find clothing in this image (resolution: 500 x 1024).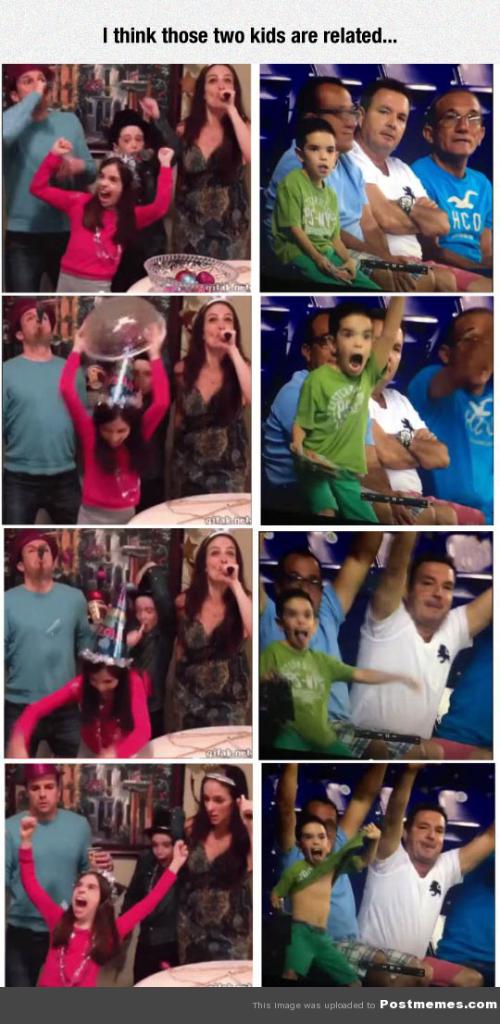
<region>168, 361, 253, 490</region>.
